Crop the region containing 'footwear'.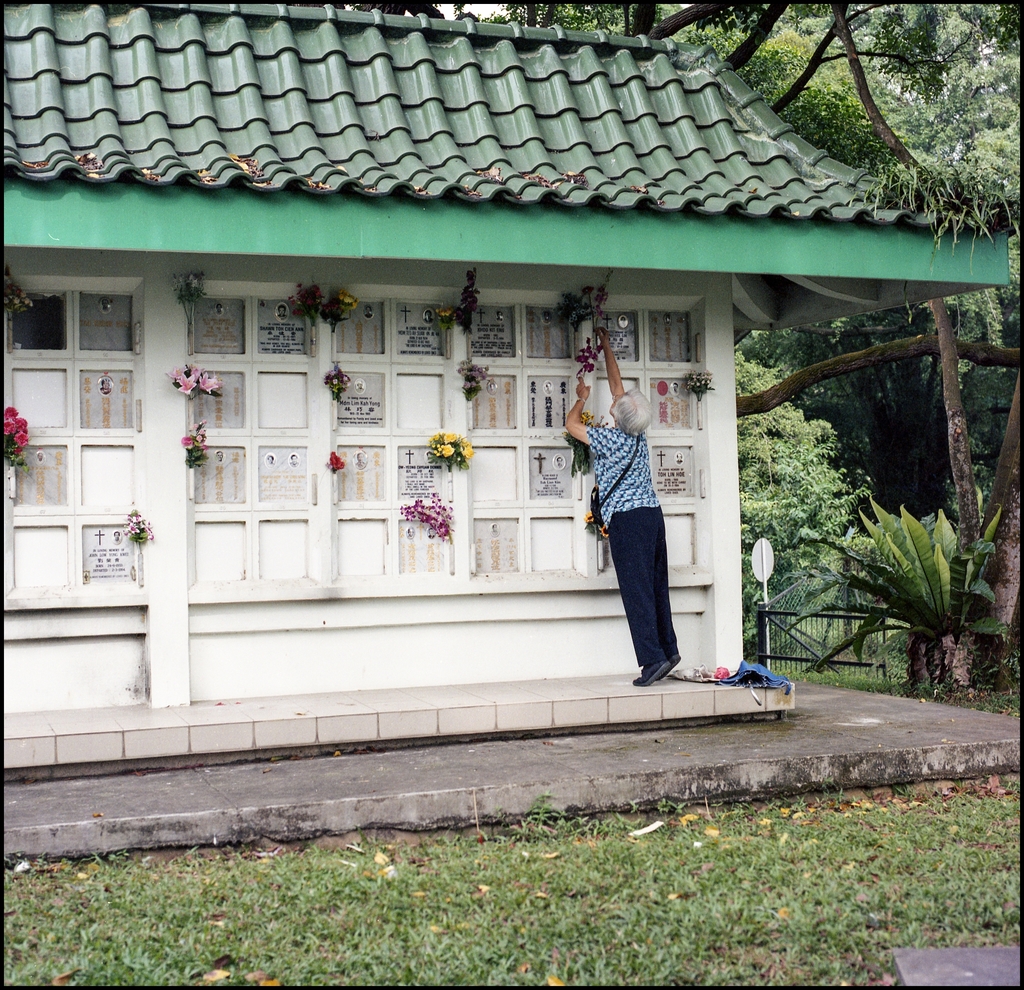
Crop region: {"x1": 659, "y1": 653, "x2": 685, "y2": 677}.
